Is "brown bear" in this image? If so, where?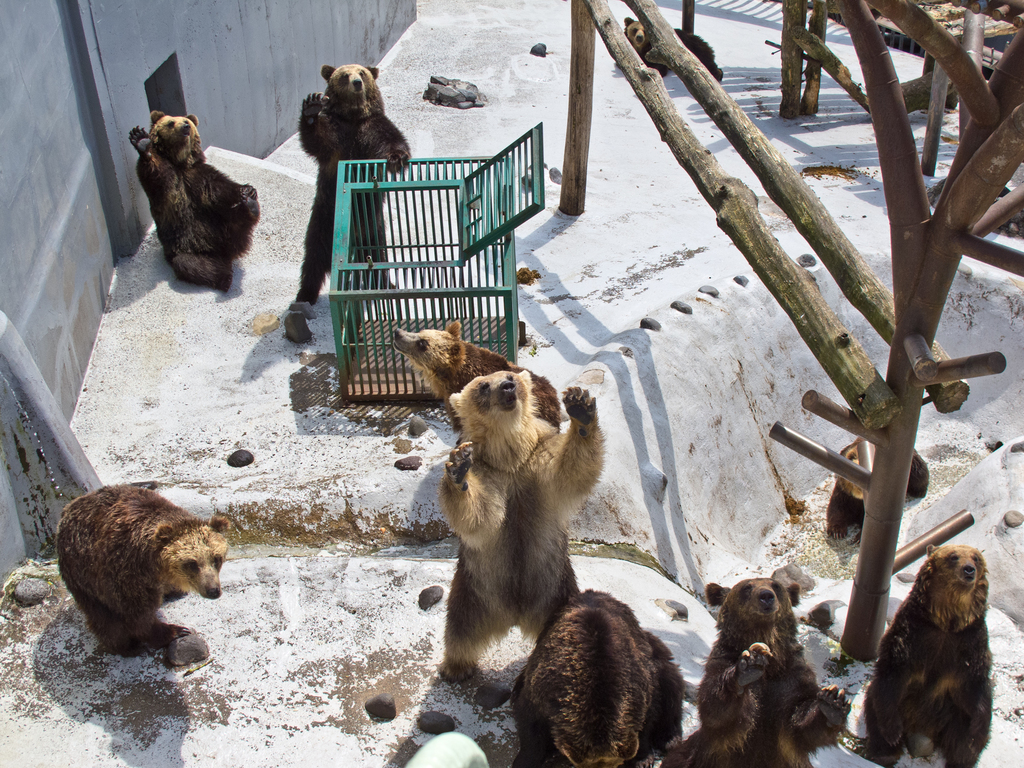
Yes, at x1=125 y1=108 x2=263 y2=295.
